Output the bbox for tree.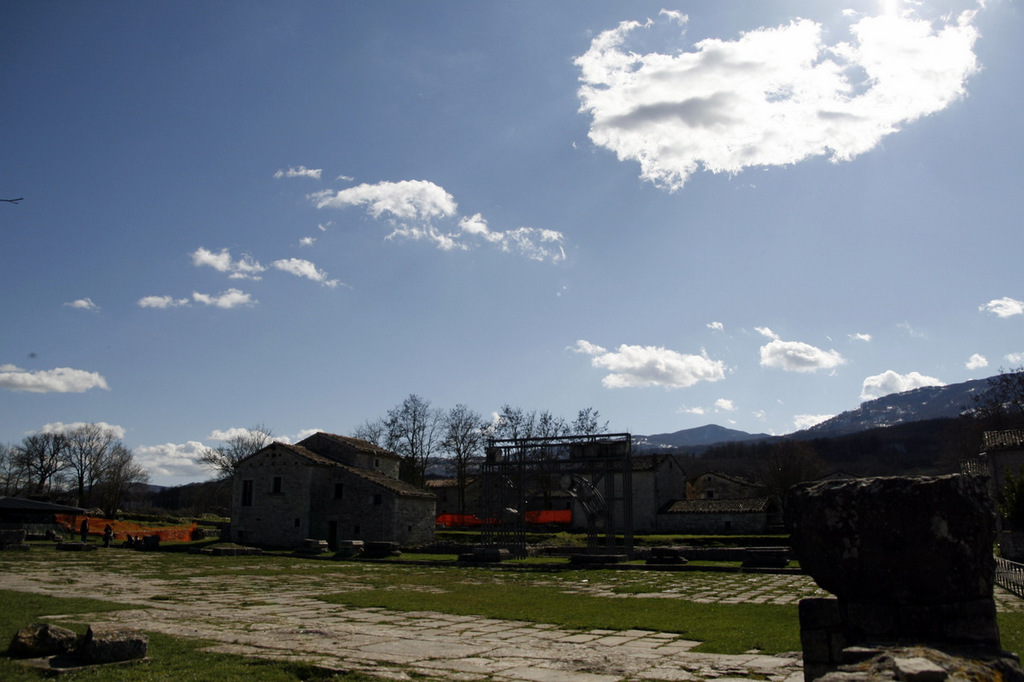
[200, 419, 269, 481].
